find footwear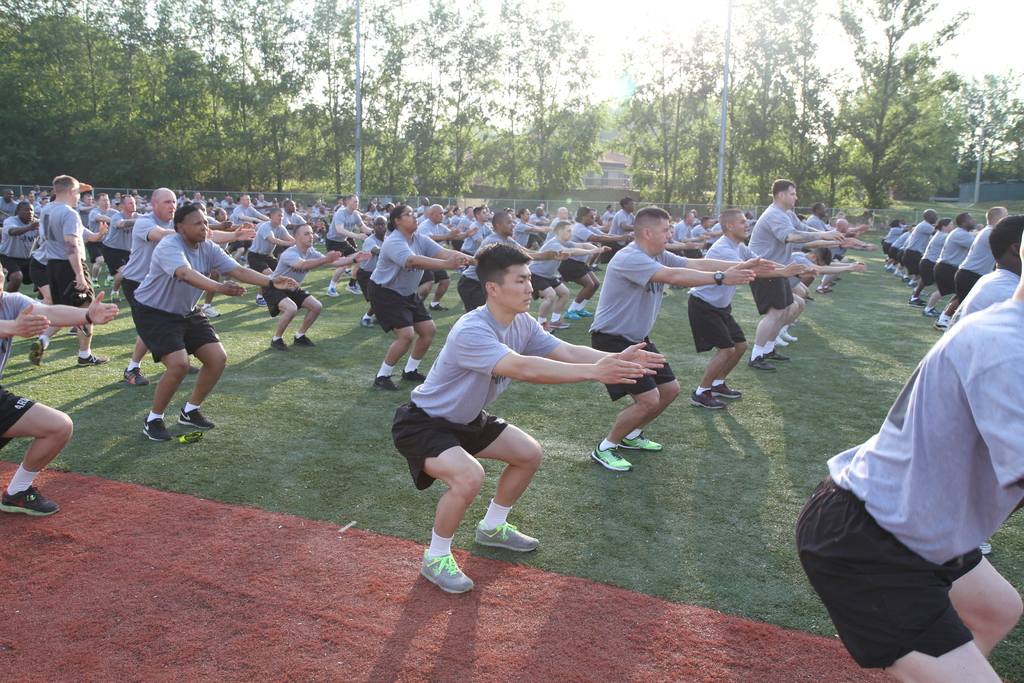
91/279/100/289
